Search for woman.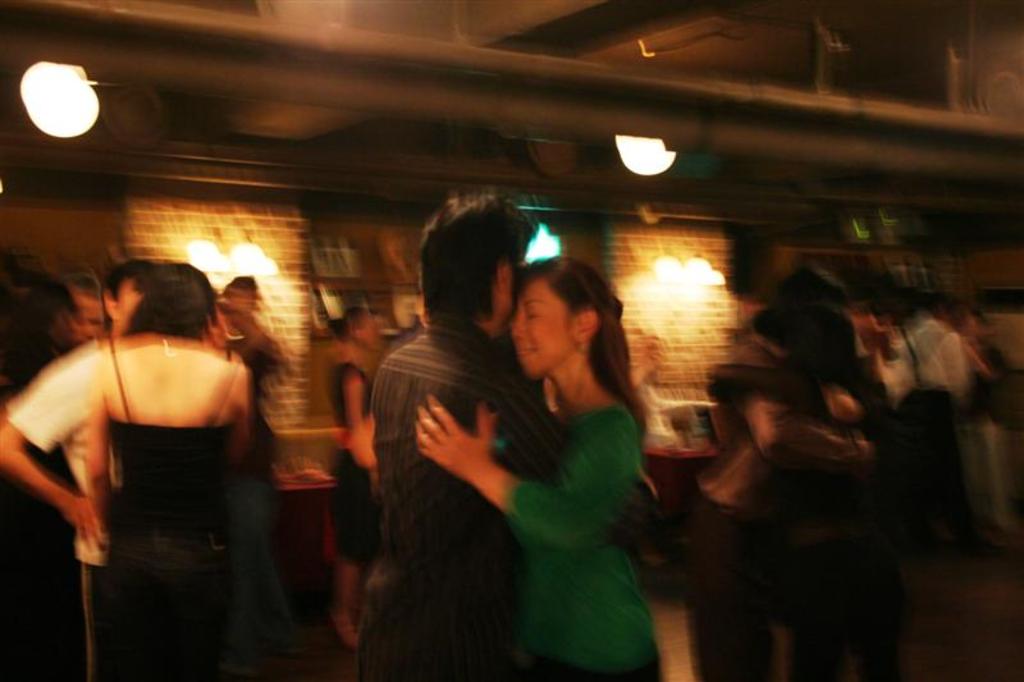
Found at 324,303,390,653.
